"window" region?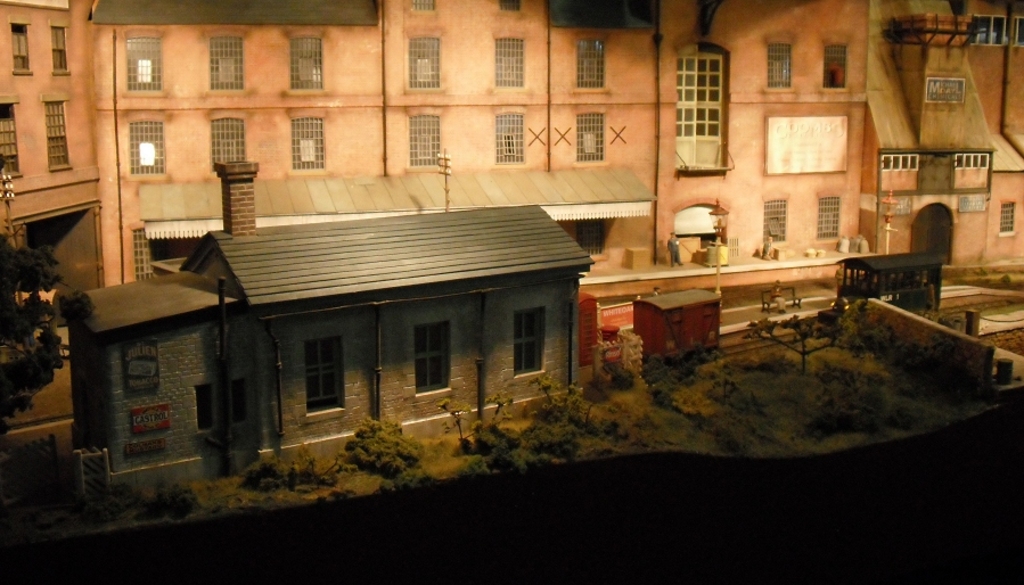
region(292, 35, 321, 88)
